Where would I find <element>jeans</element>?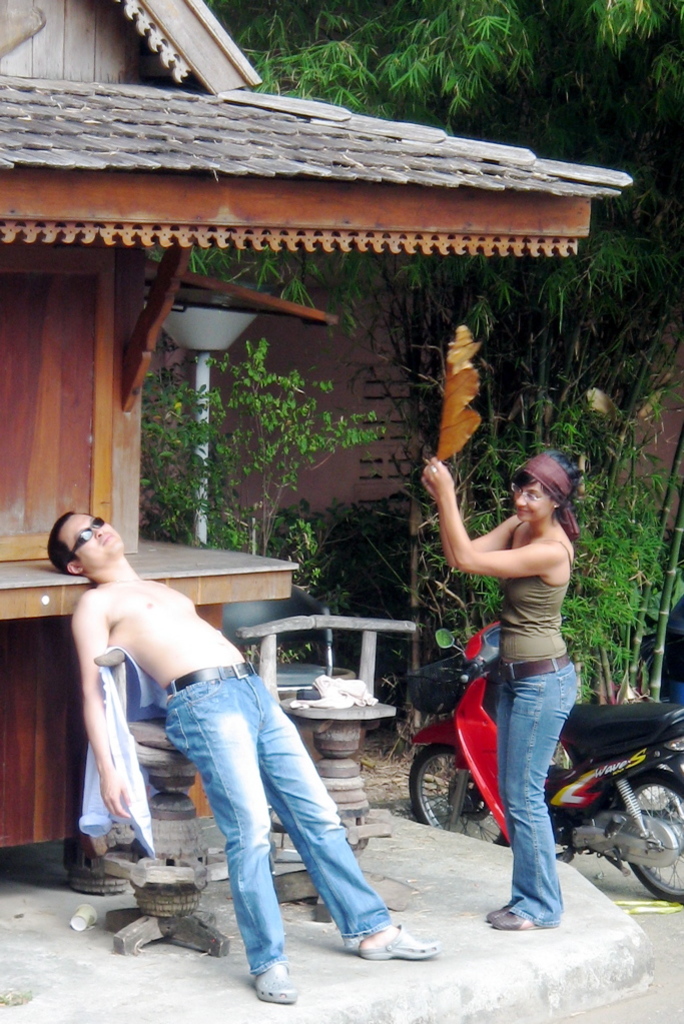
At detection(111, 672, 393, 974).
